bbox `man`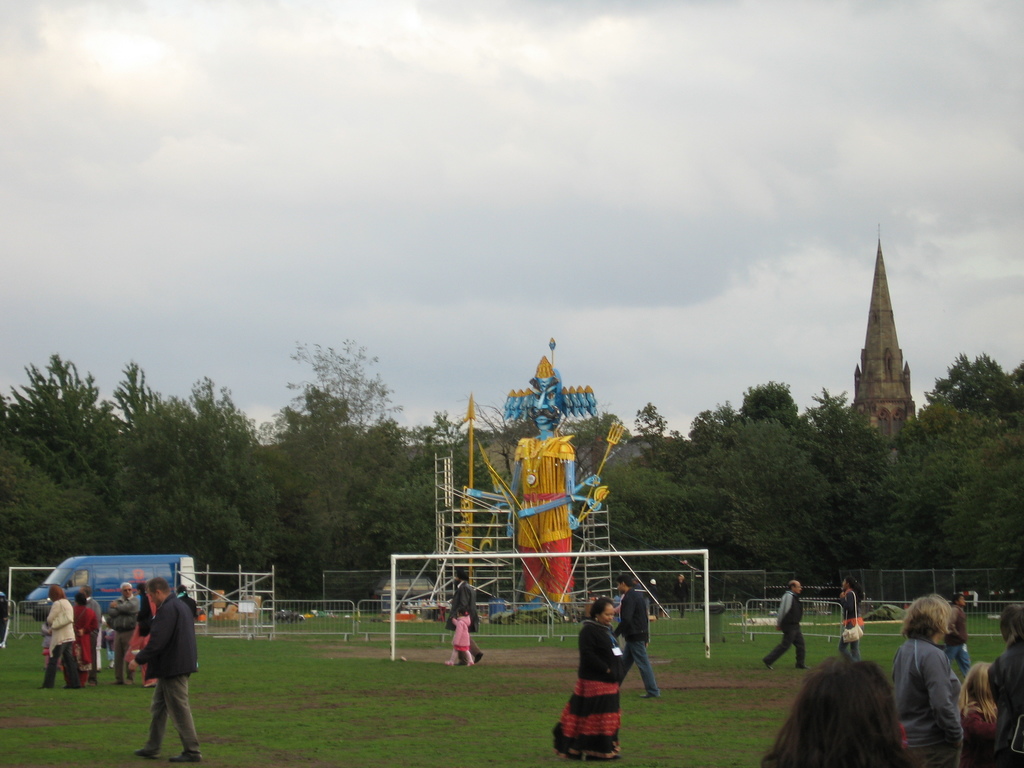
l=444, t=566, r=483, b=667
